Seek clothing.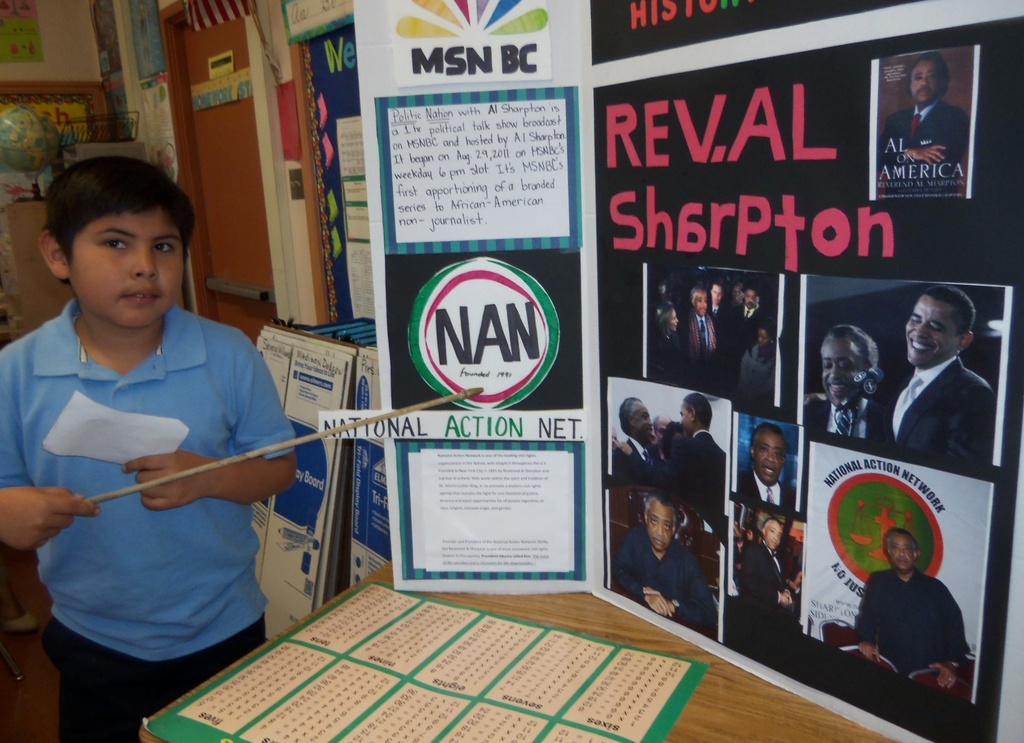
890:358:992:463.
